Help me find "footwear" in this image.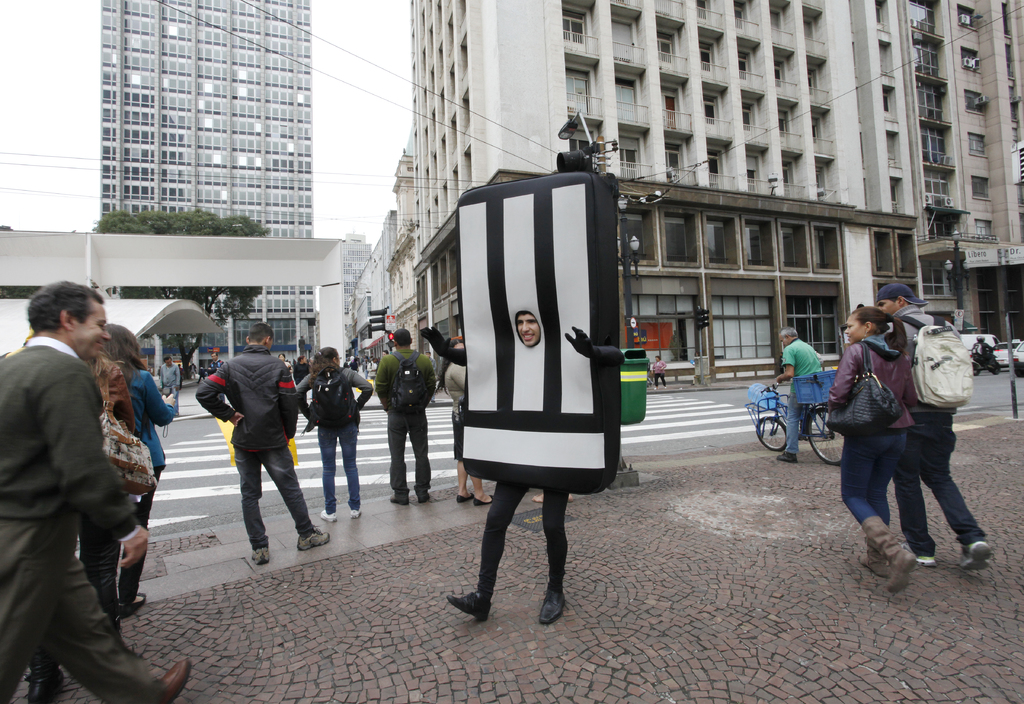
Found it: bbox=[537, 576, 564, 625].
